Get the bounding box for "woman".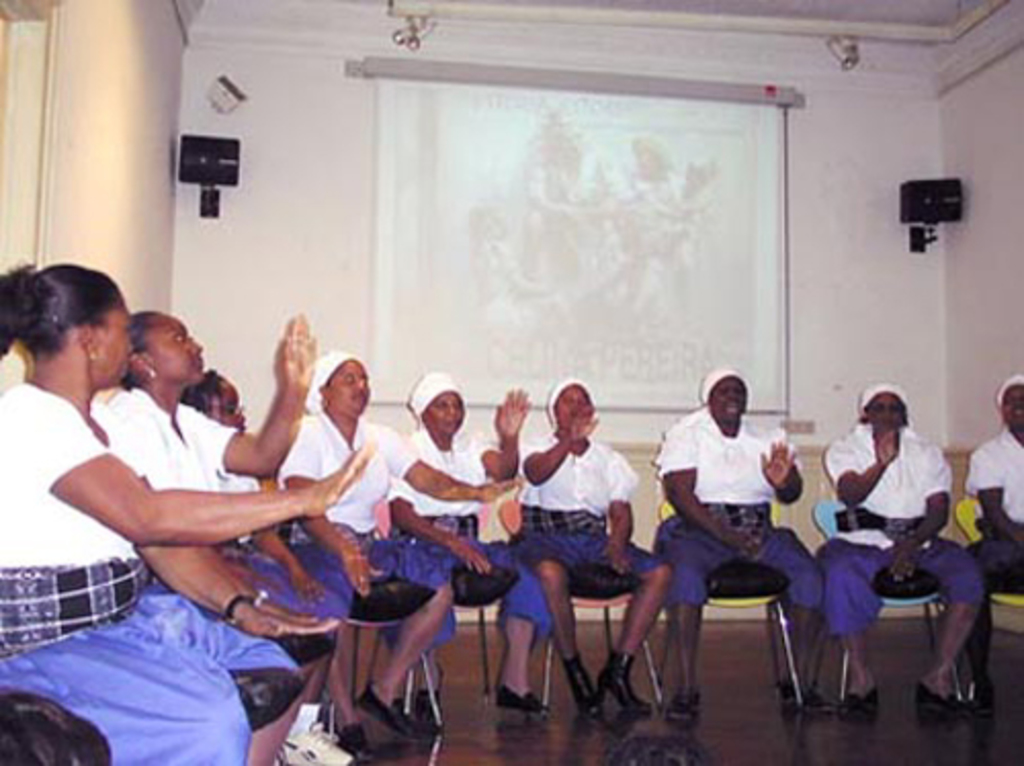
[0,258,309,764].
